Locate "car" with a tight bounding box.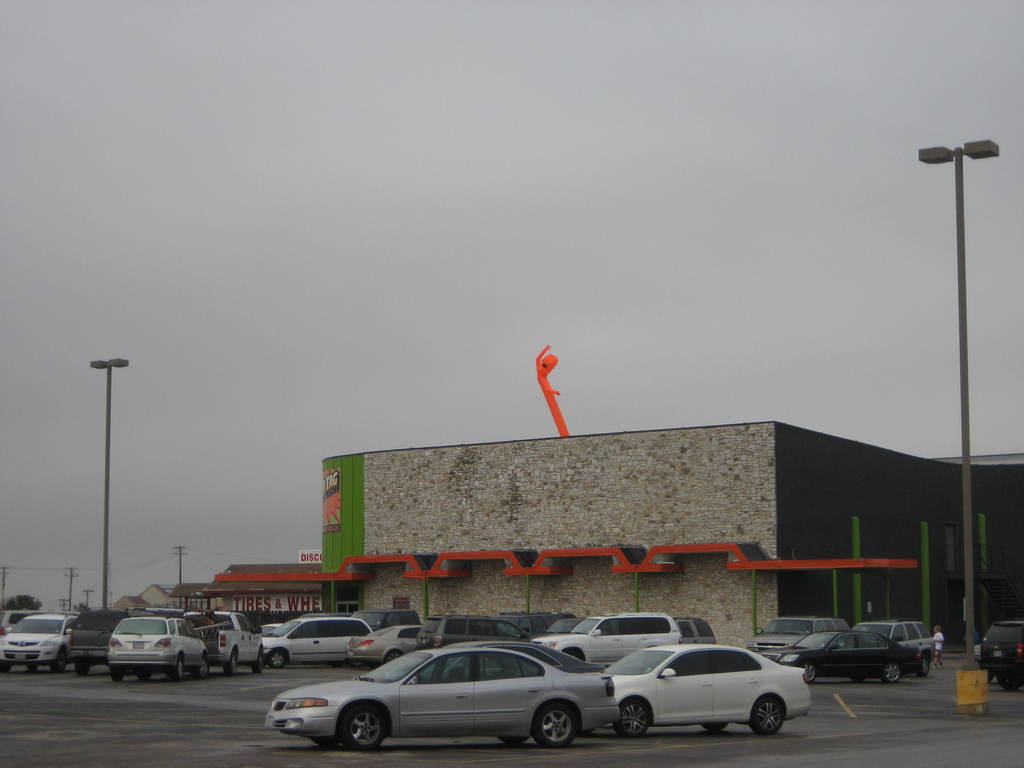
box=[666, 620, 716, 643].
